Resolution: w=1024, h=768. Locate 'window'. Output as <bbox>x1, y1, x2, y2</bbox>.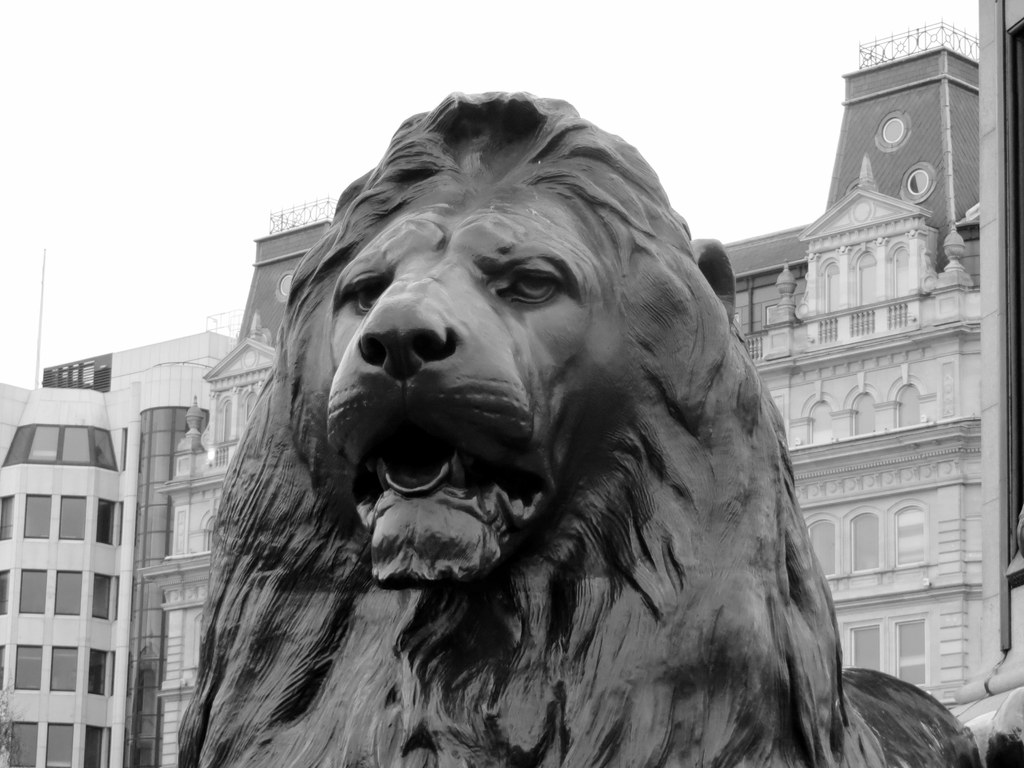
<bbox>25, 496, 50, 538</bbox>.
